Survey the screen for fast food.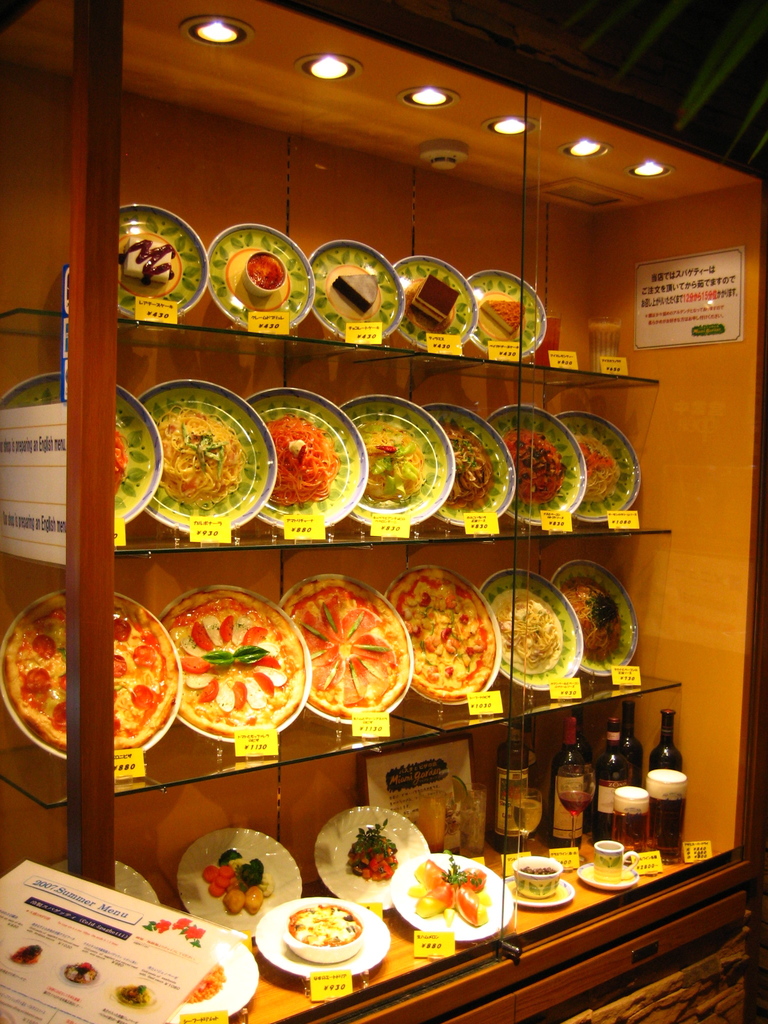
Survey found: 413,273,466,325.
